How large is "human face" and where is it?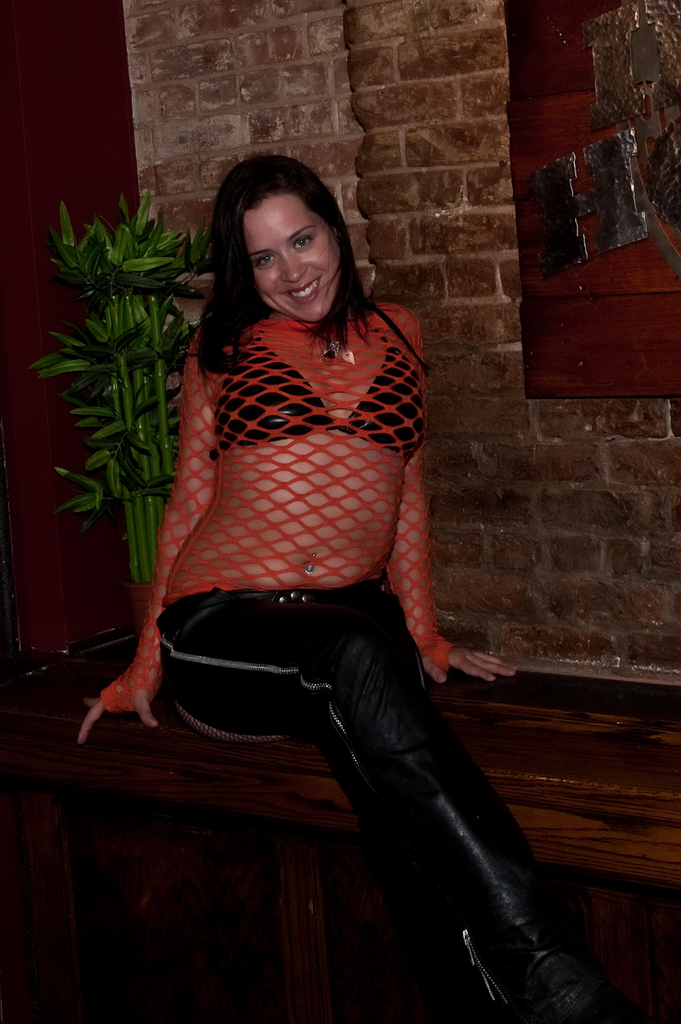
Bounding box: <bbox>251, 186, 321, 321</bbox>.
